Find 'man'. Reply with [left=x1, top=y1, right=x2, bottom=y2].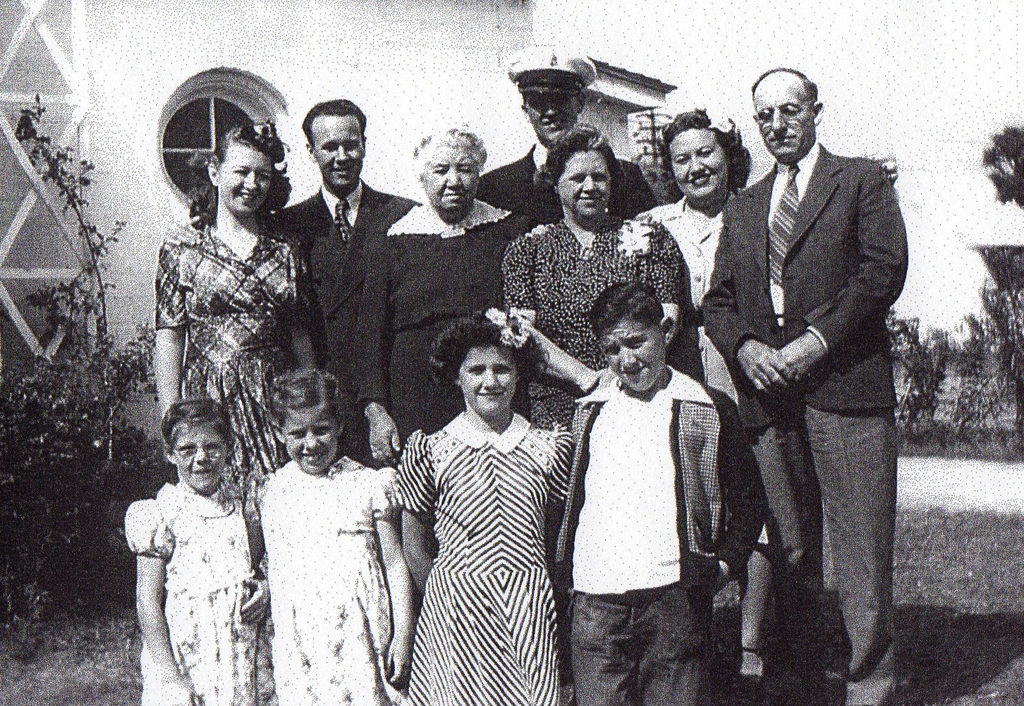
[left=708, top=40, right=930, bottom=705].
